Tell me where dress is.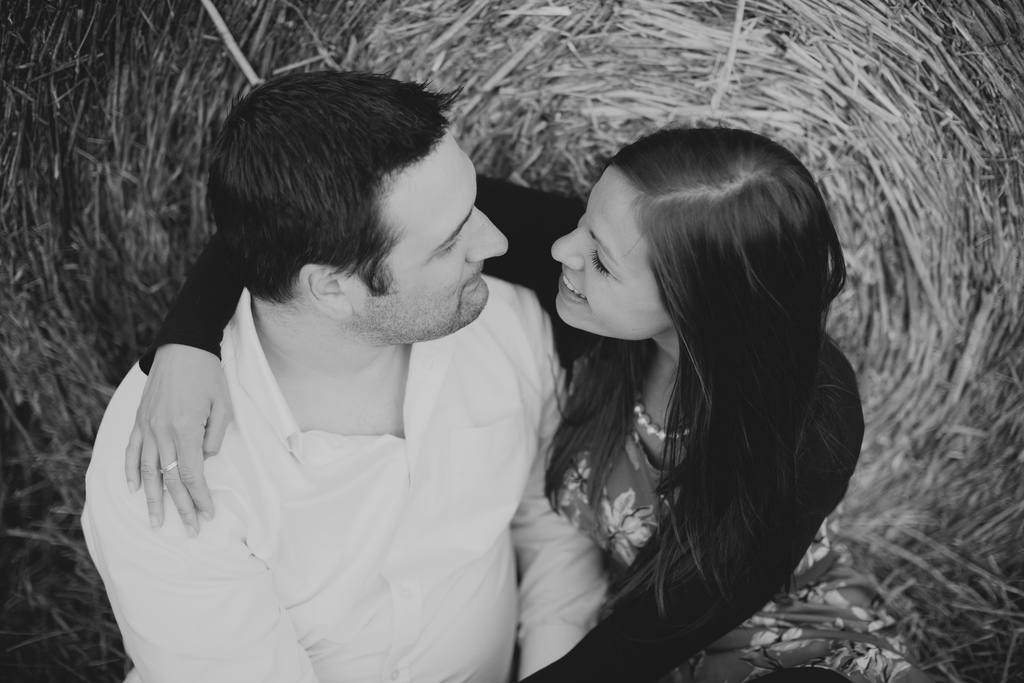
dress is at 81 267 614 682.
